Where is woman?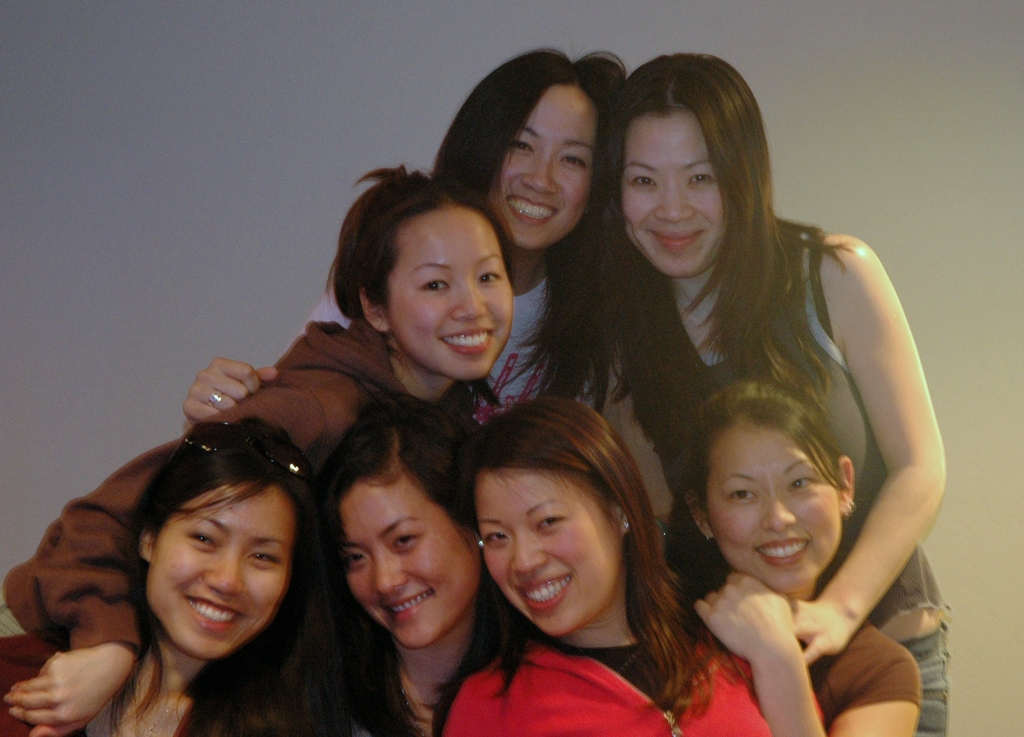
detection(184, 47, 626, 426).
